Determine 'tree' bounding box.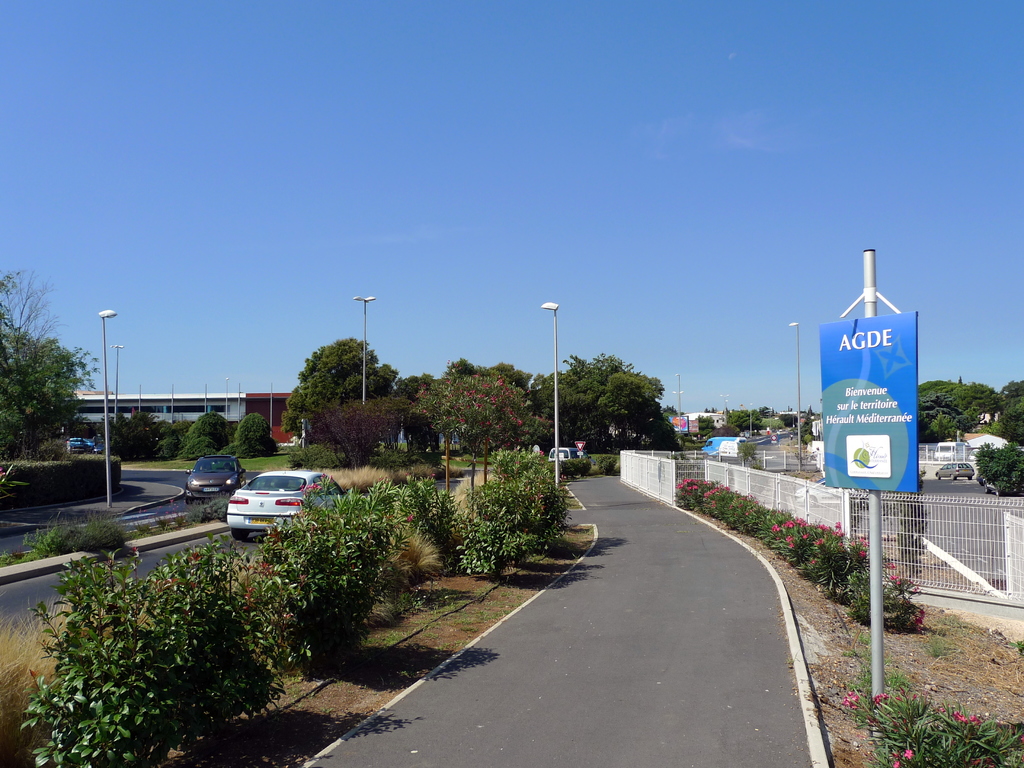
Determined: <bbox>916, 374, 1002, 442</bbox>.
